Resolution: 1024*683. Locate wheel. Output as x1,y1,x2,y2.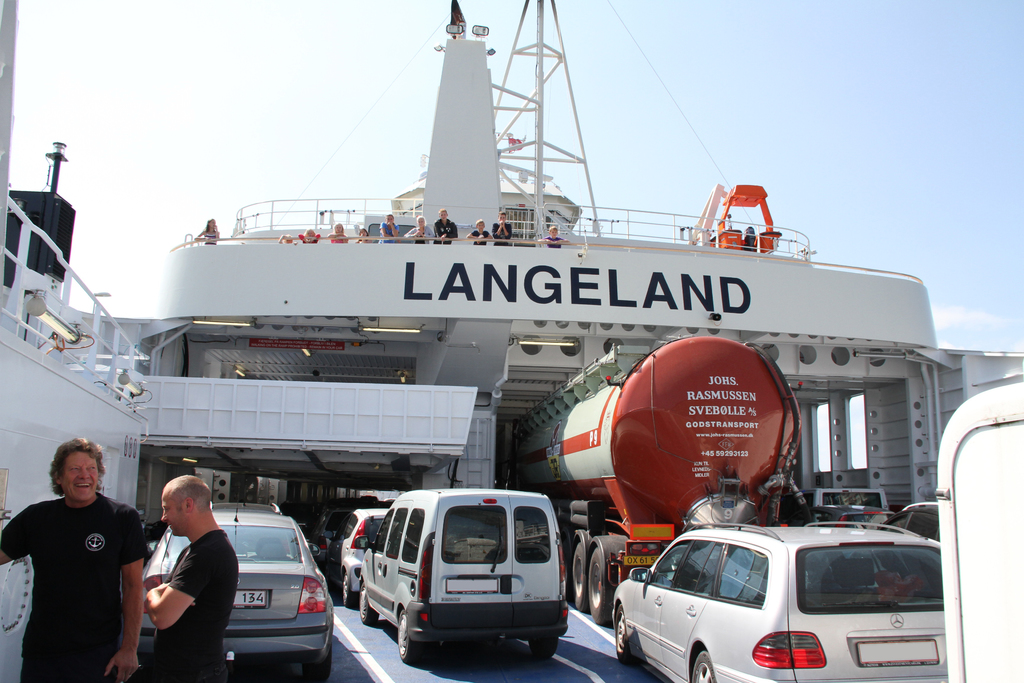
589,550,613,624.
